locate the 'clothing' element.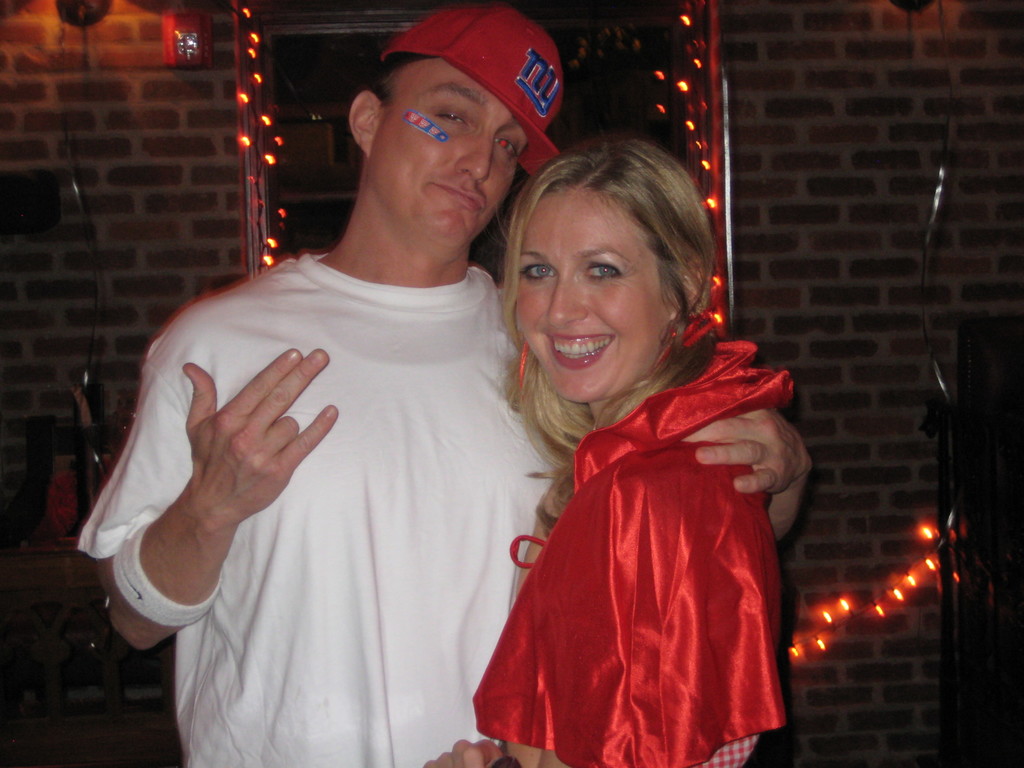
Element bbox: select_region(123, 161, 522, 751).
